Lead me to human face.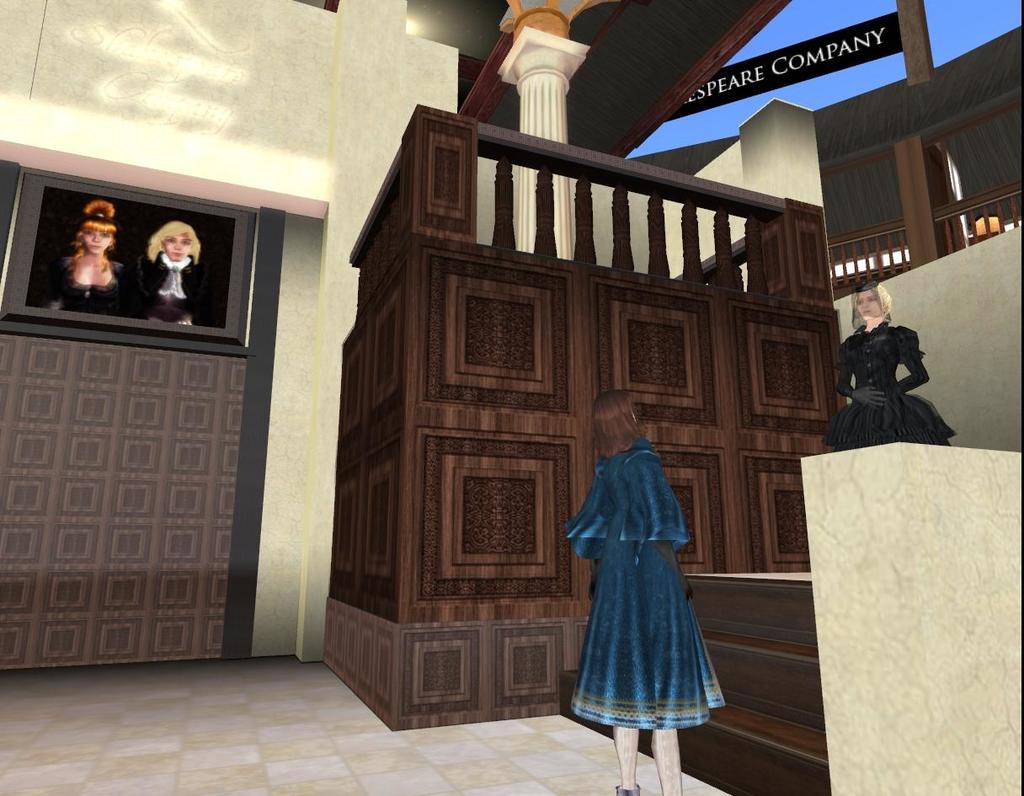
Lead to box=[83, 222, 115, 255].
